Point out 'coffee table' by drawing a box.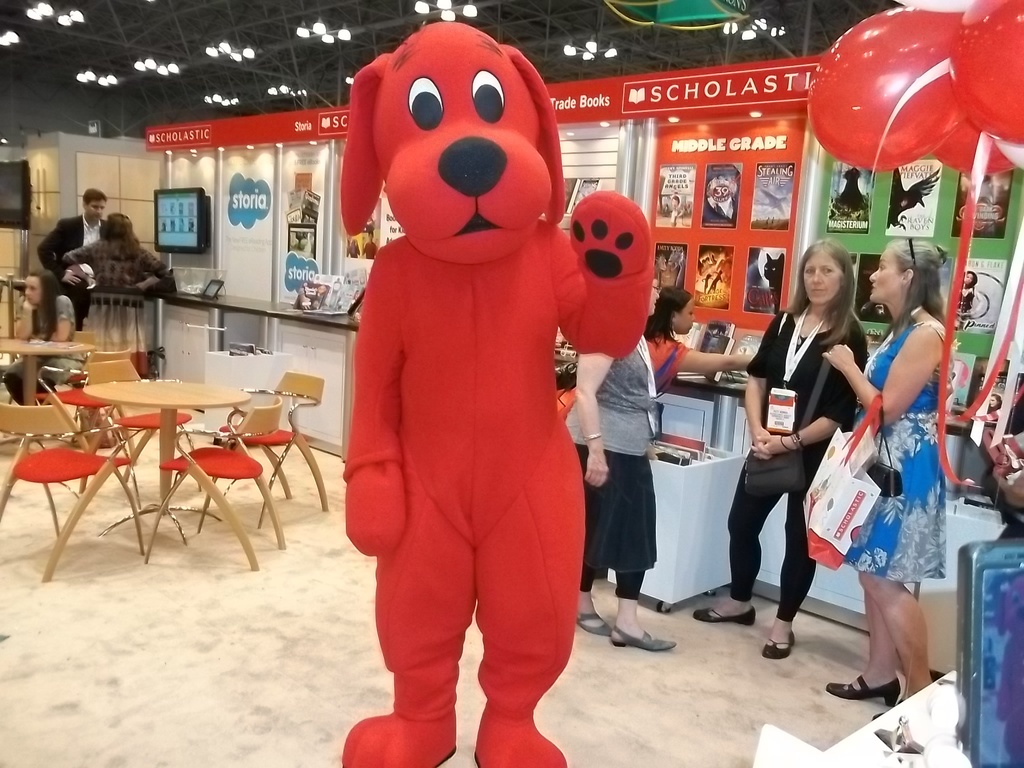
l=0, t=326, r=96, b=407.
